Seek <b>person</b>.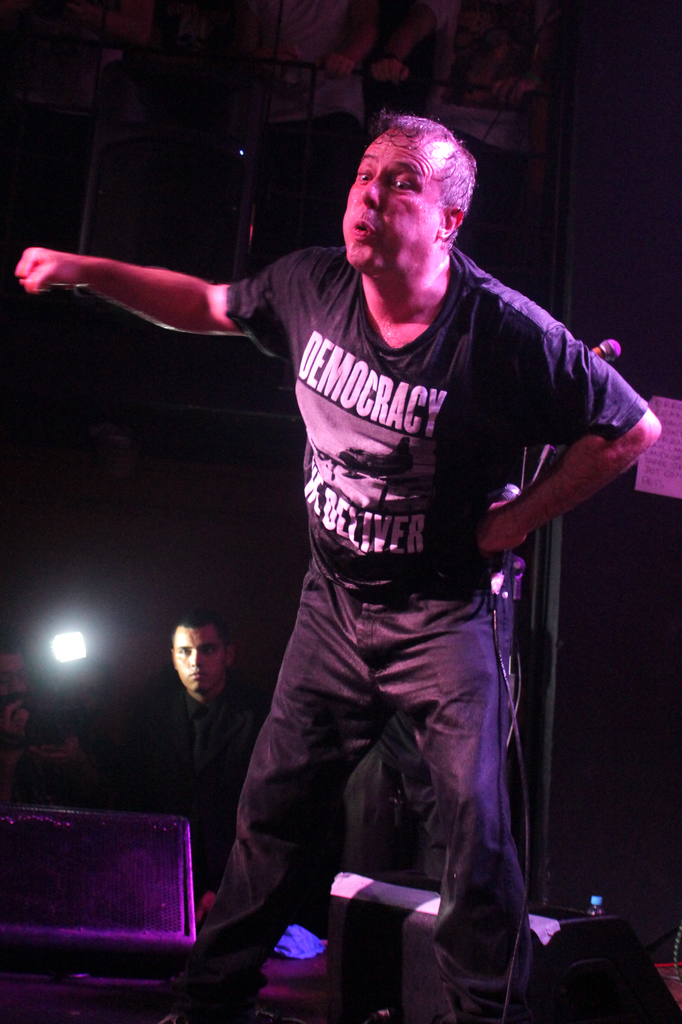
box(381, 2, 560, 296).
